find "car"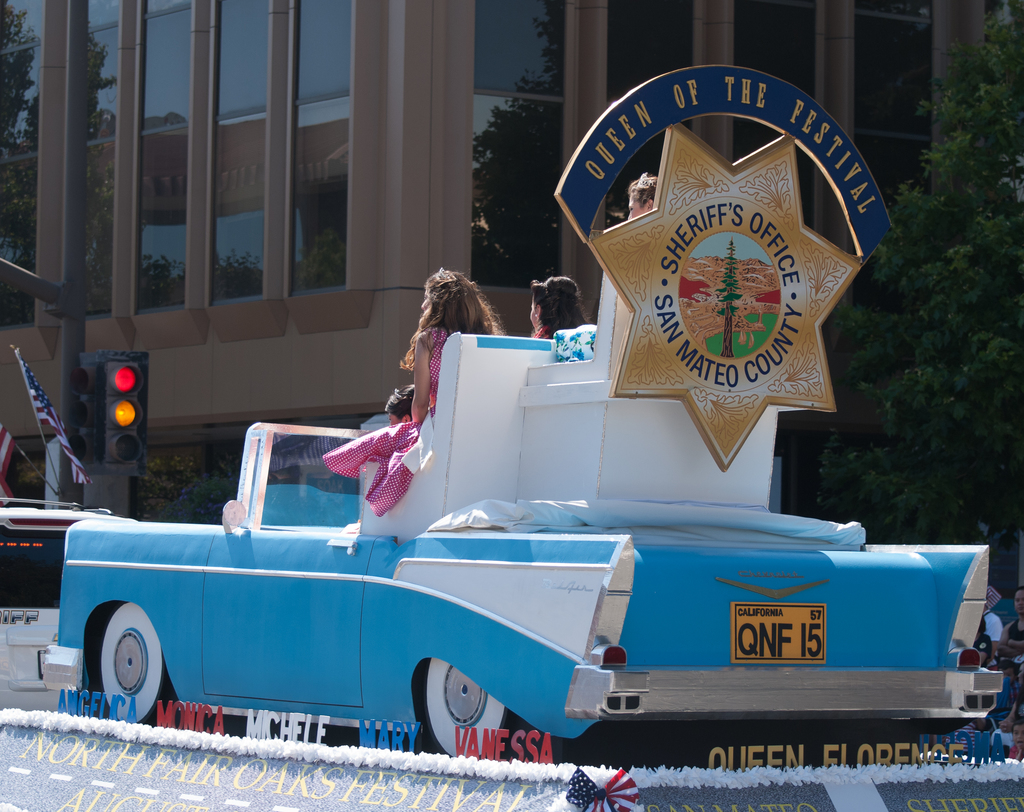
box(0, 493, 126, 714)
